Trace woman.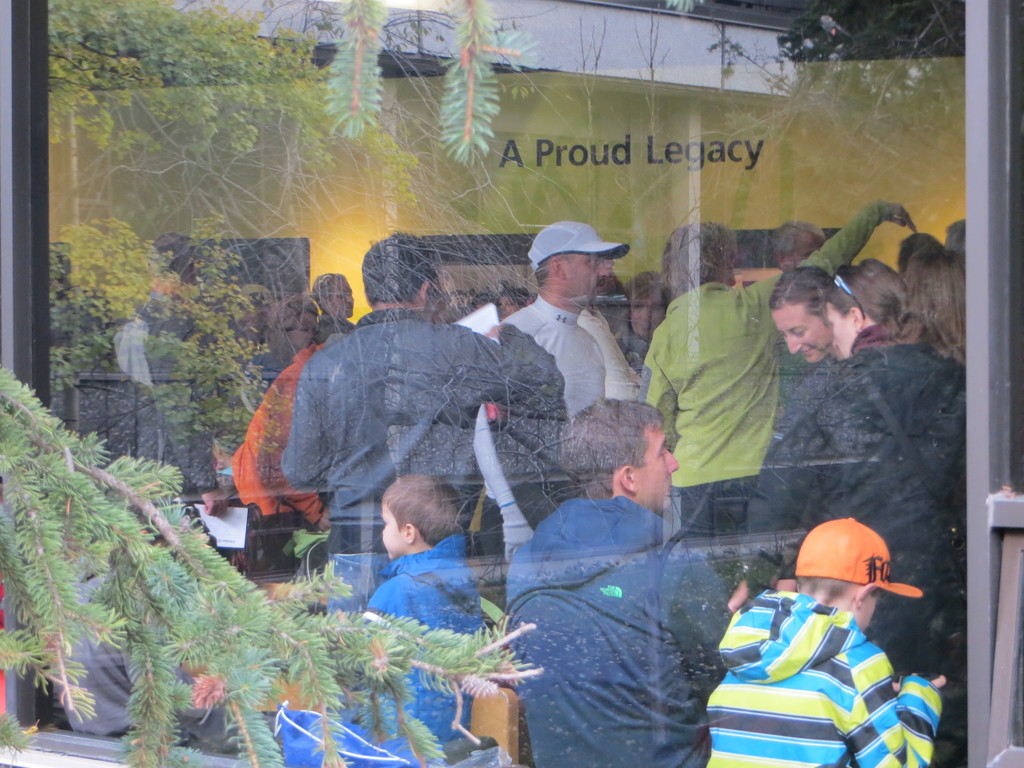
Traced to bbox=[643, 199, 920, 600].
